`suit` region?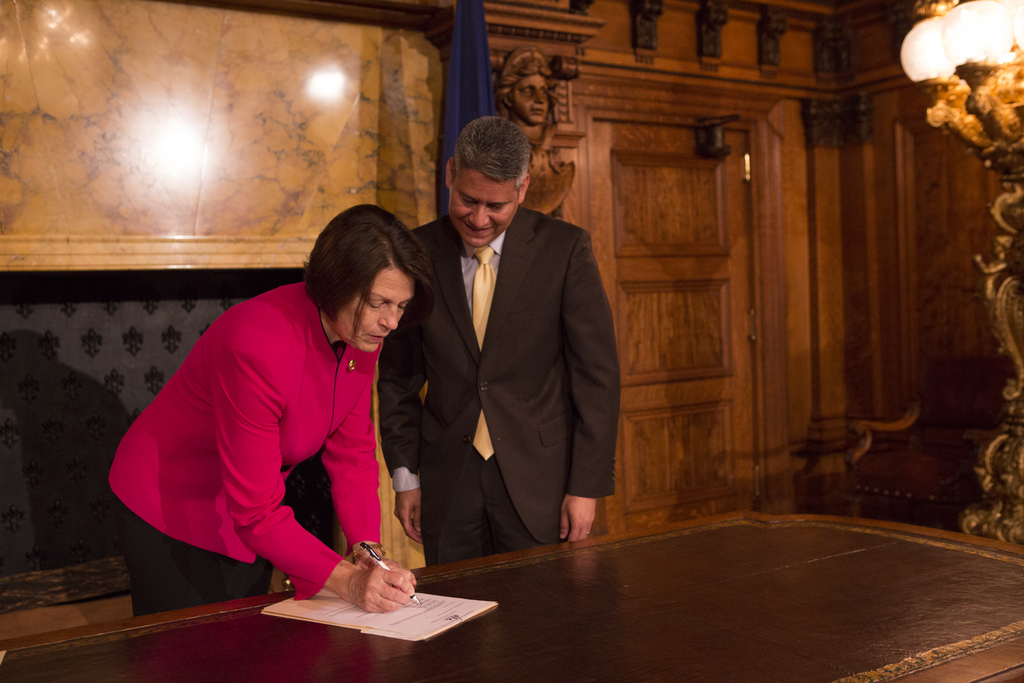
[x1=103, y1=280, x2=384, y2=620]
